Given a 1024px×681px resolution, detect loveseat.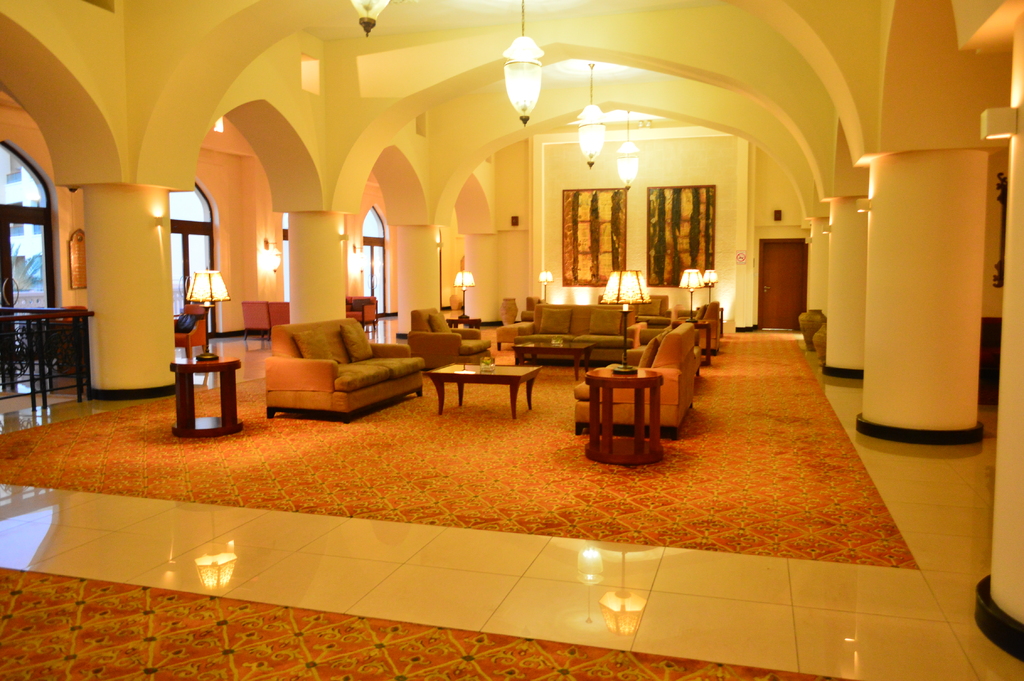
left=513, top=307, right=646, bottom=361.
